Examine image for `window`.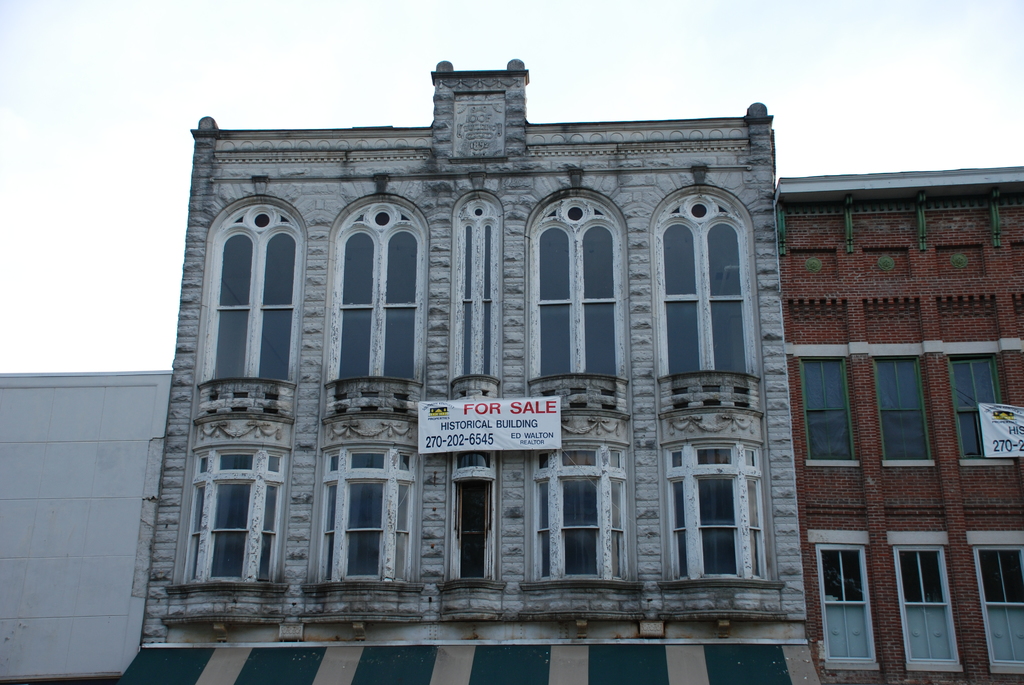
Examination result: select_region(311, 450, 422, 587).
